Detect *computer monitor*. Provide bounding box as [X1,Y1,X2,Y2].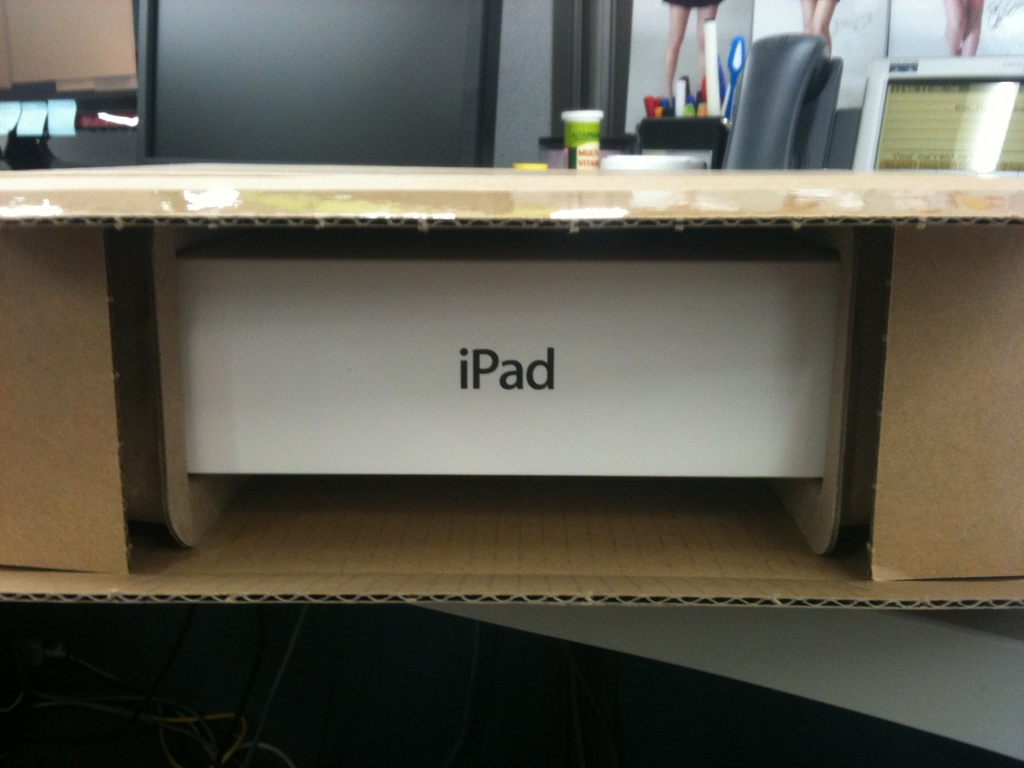
[134,0,559,165].
